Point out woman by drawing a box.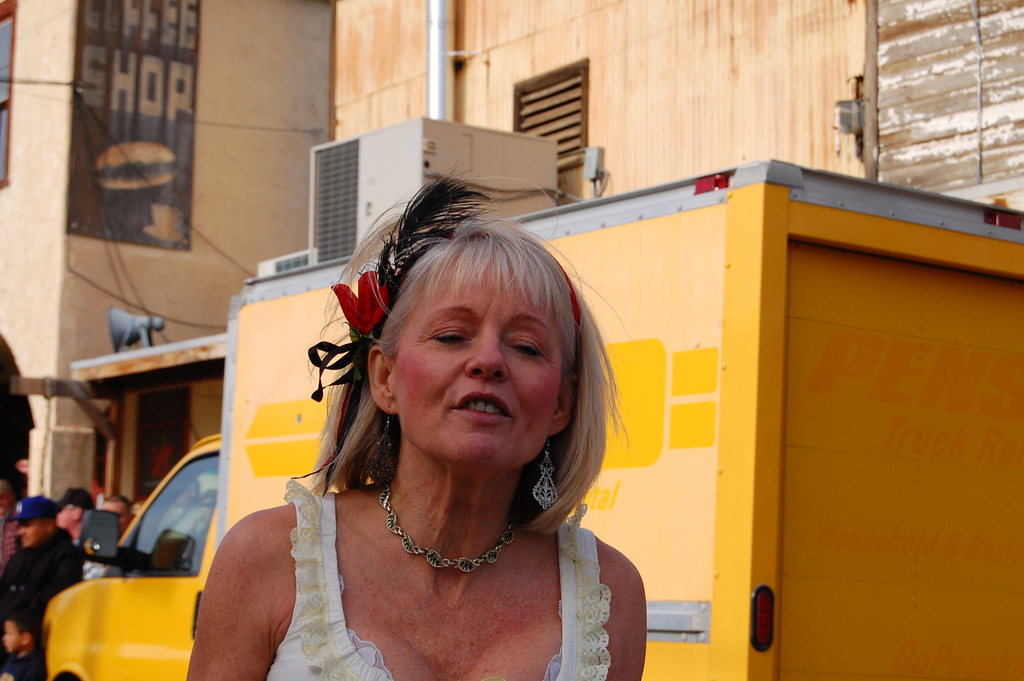
region(185, 154, 648, 680).
